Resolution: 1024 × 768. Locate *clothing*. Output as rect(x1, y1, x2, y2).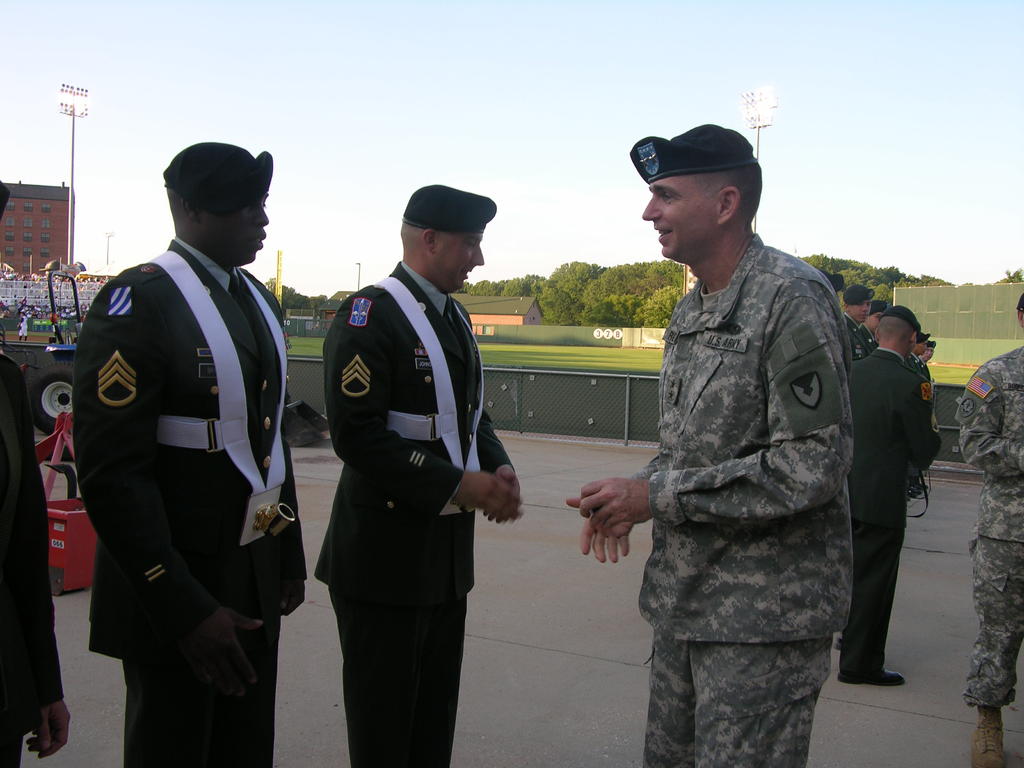
rect(634, 232, 850, 767).
